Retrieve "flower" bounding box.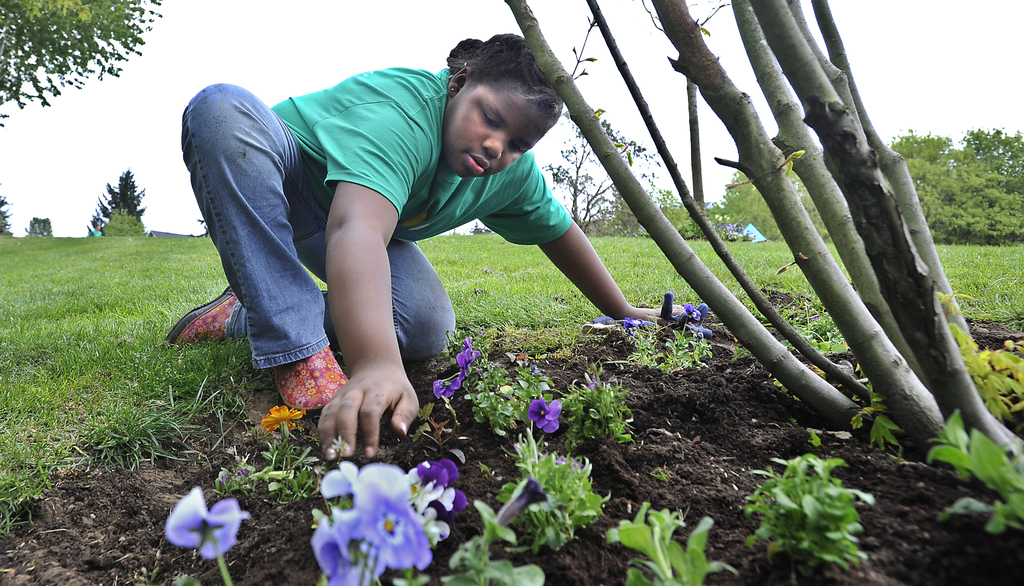
Bounding box: bbox=[527, 398, 565, 434].
